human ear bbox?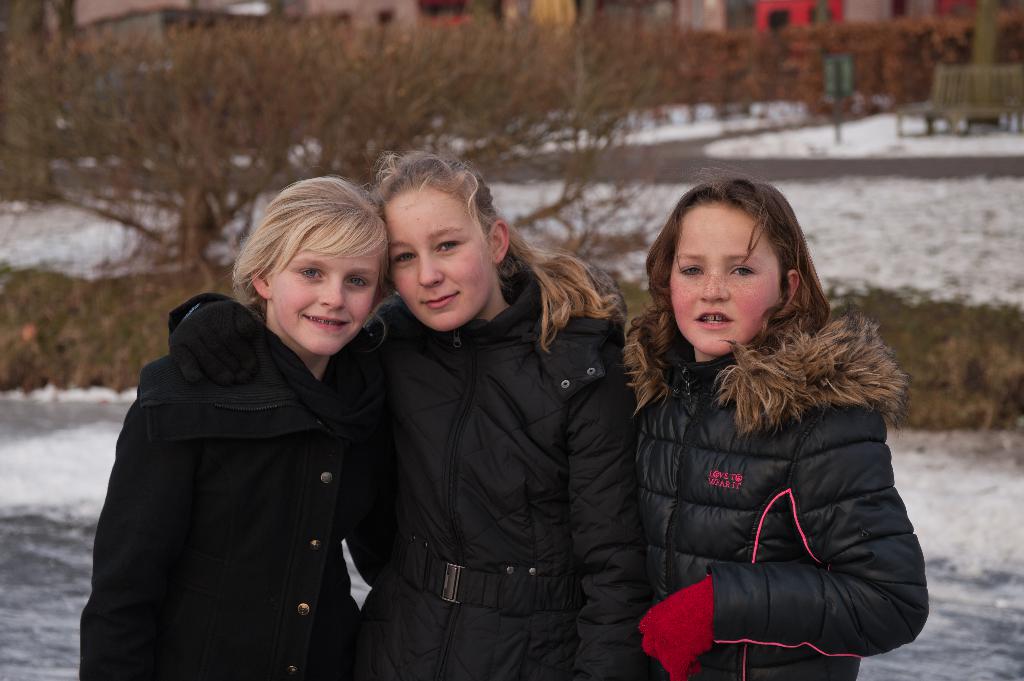
(left=252, top=272, right=270, bottom=298)
